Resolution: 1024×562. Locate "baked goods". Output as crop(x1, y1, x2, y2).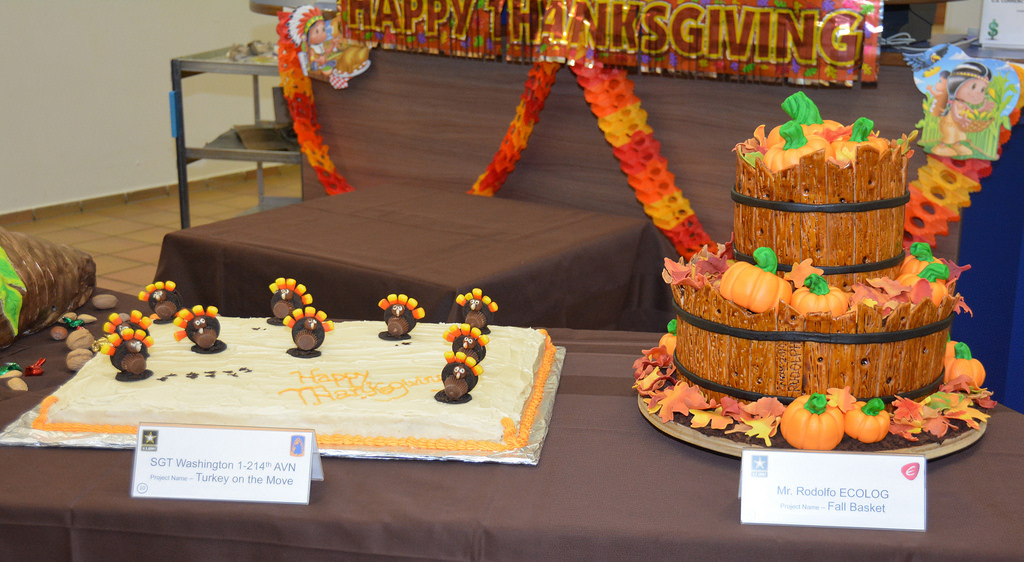
crop(23, 284, 555, 449).
